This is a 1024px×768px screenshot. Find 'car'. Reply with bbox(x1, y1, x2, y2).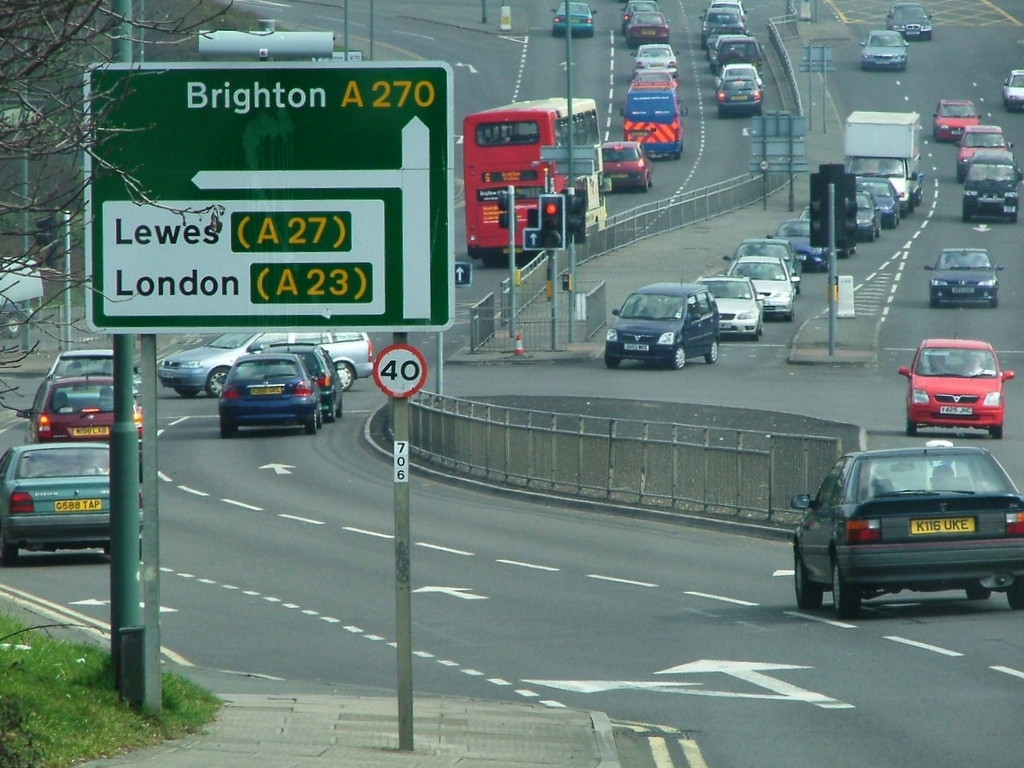
bbox(48, 347, 142, 405).
